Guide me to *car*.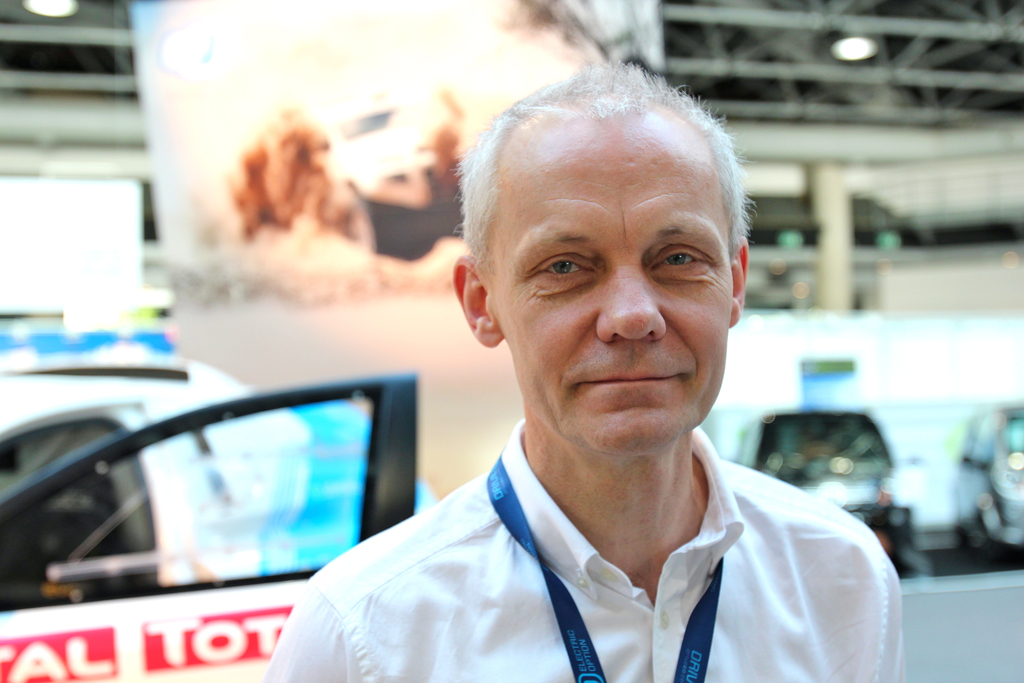
Guidance: 952,398,1023,568.
